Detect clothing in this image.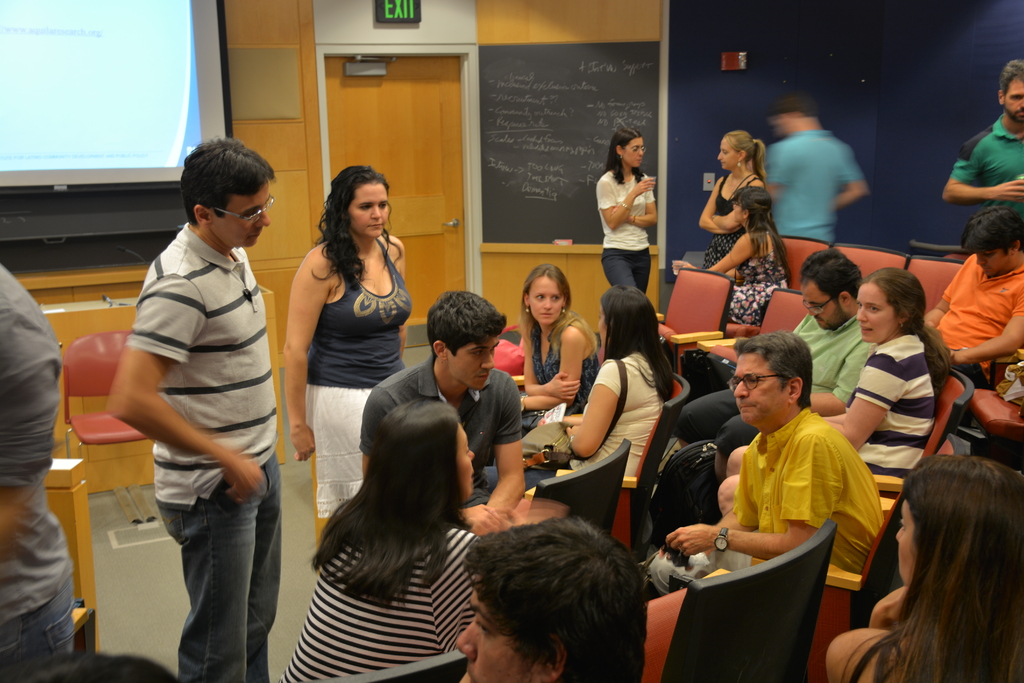
Detection: 563, 352, 653, 494.
